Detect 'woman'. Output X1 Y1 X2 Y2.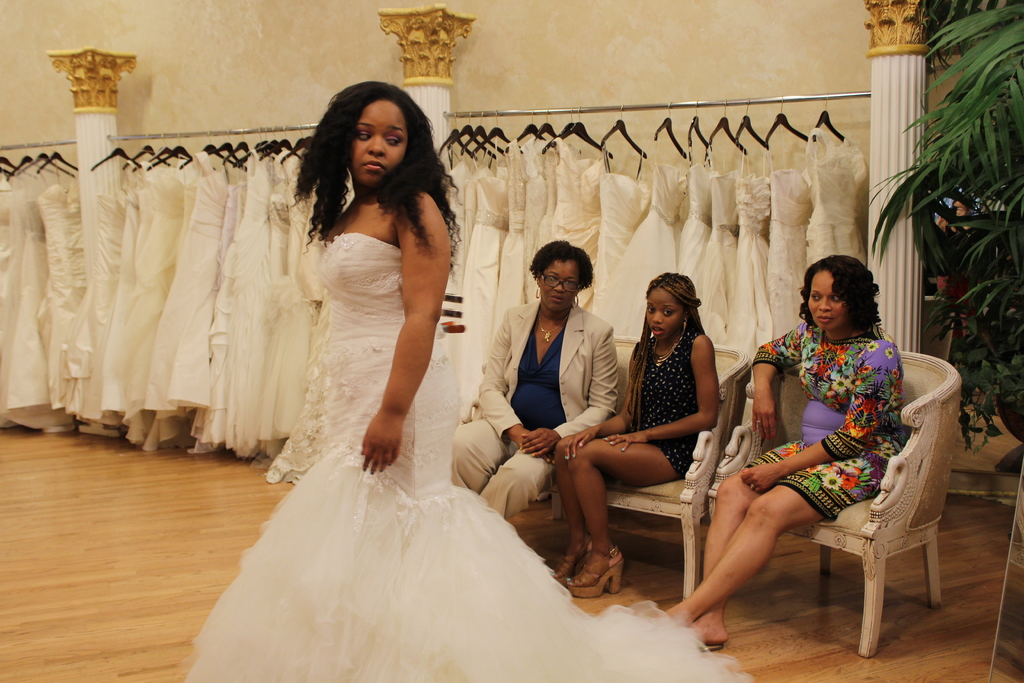
456 241 609 534.
